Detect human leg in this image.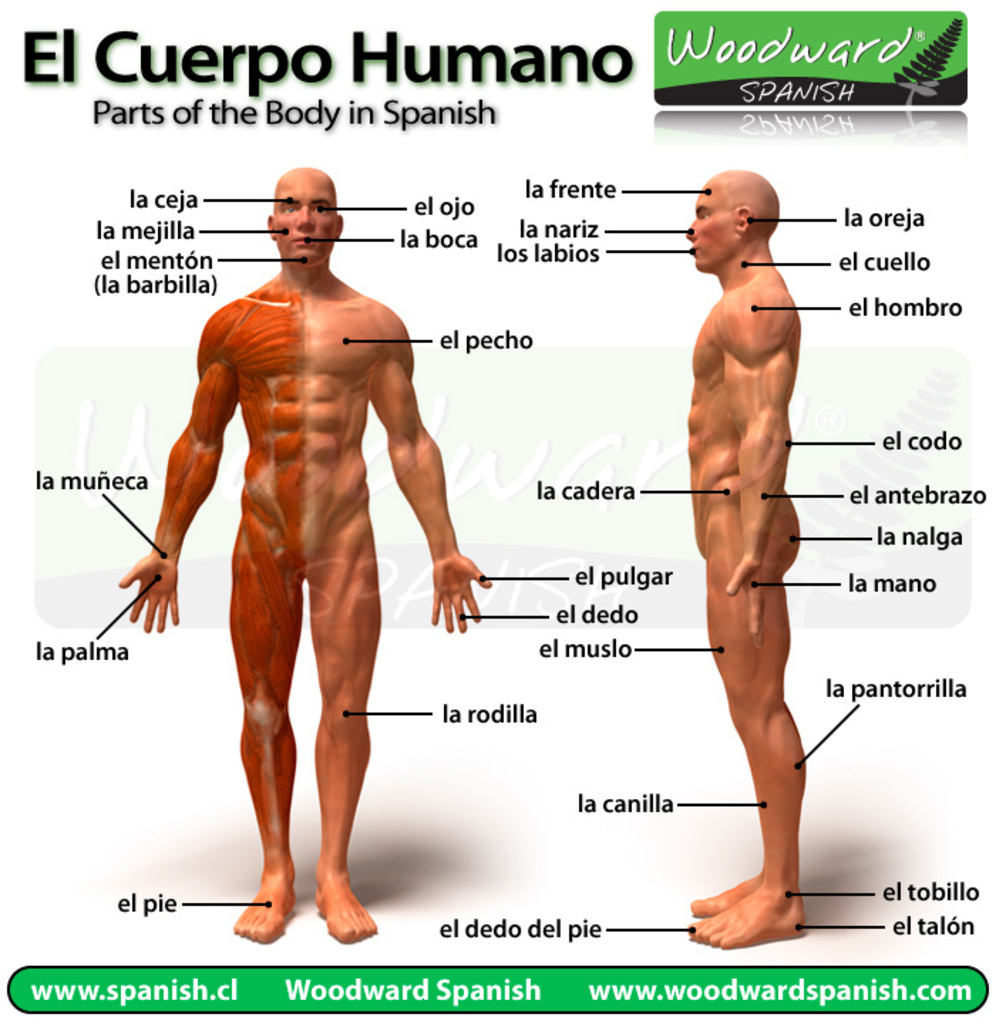
Detection: bbox=(232, 503, 296, 949).
